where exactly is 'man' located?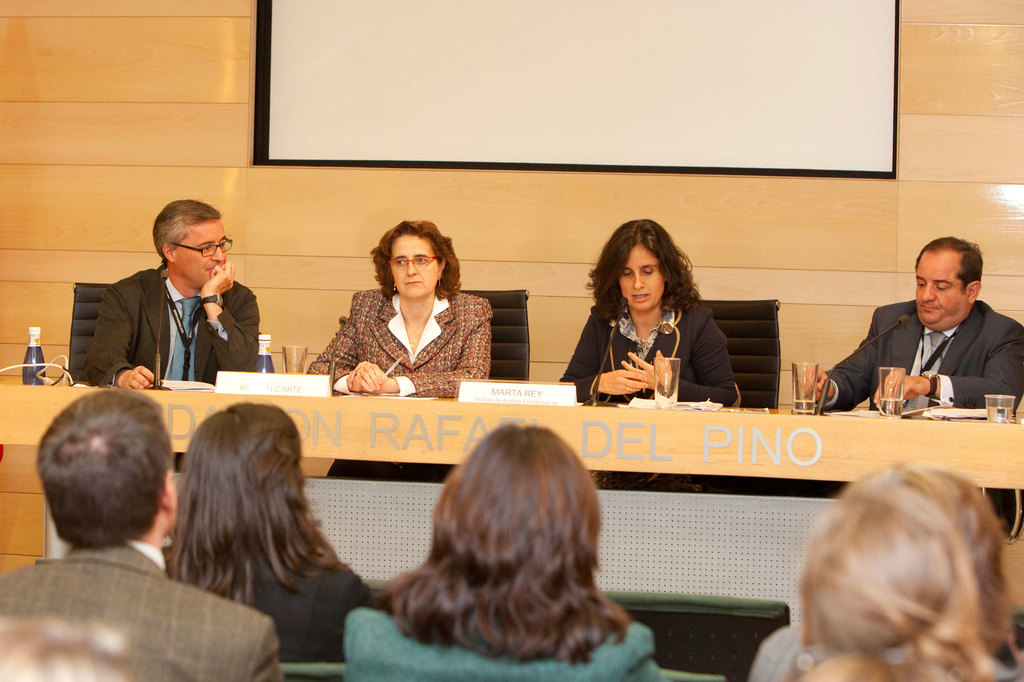
Its bounding box is Rect(808, 234, 1023, 417).
